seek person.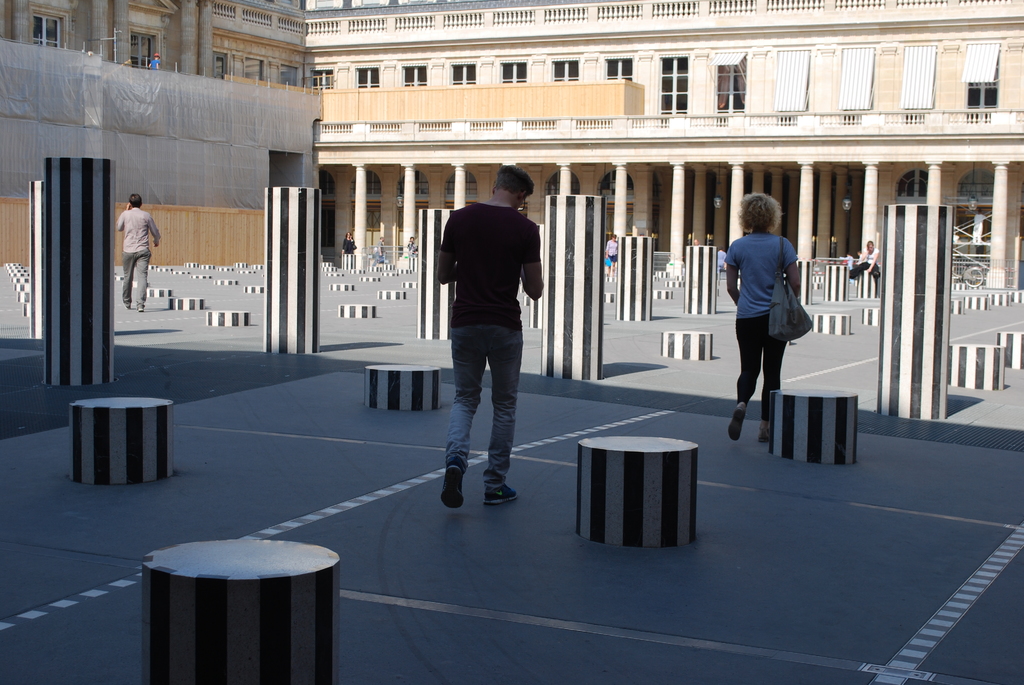
detection(148, 50, 158, 65).
